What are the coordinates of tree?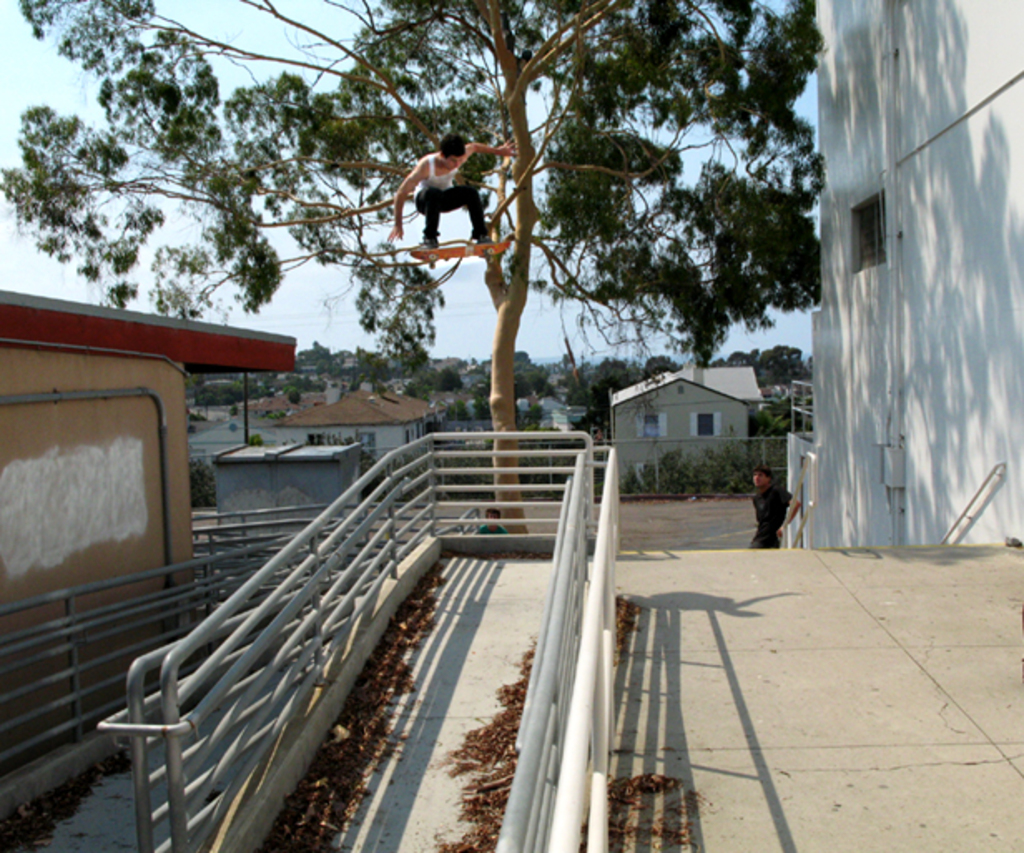
locate(0, 0, 839, 549).
